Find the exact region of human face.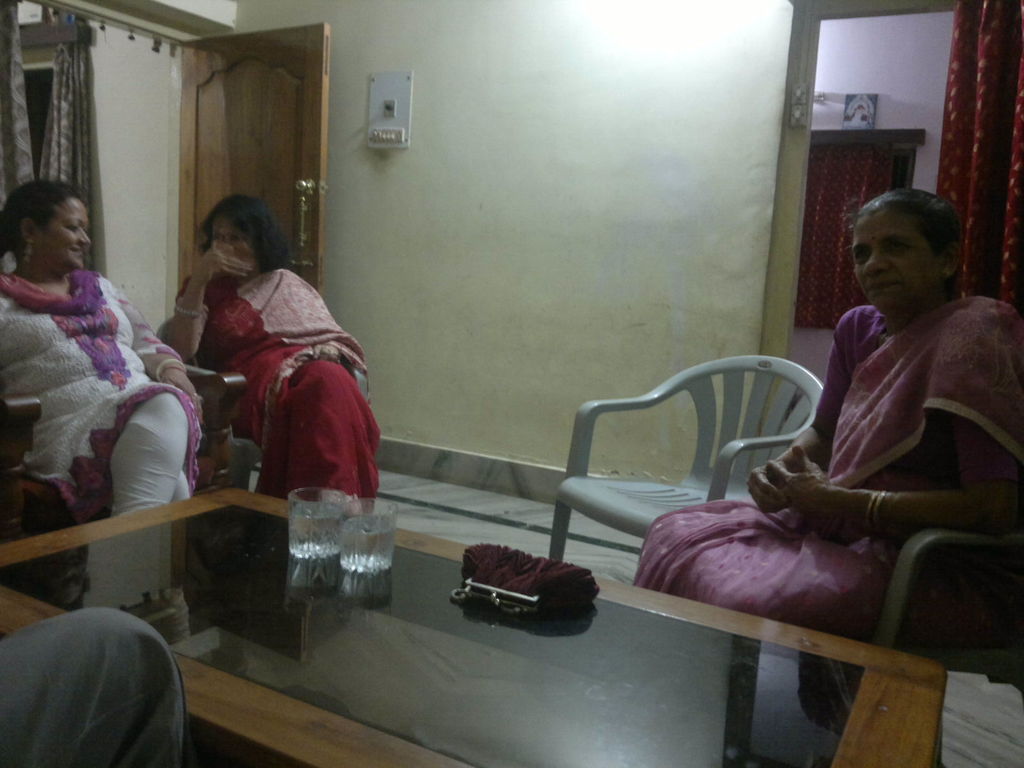
Exact region: (212, 214, 256, 275).
